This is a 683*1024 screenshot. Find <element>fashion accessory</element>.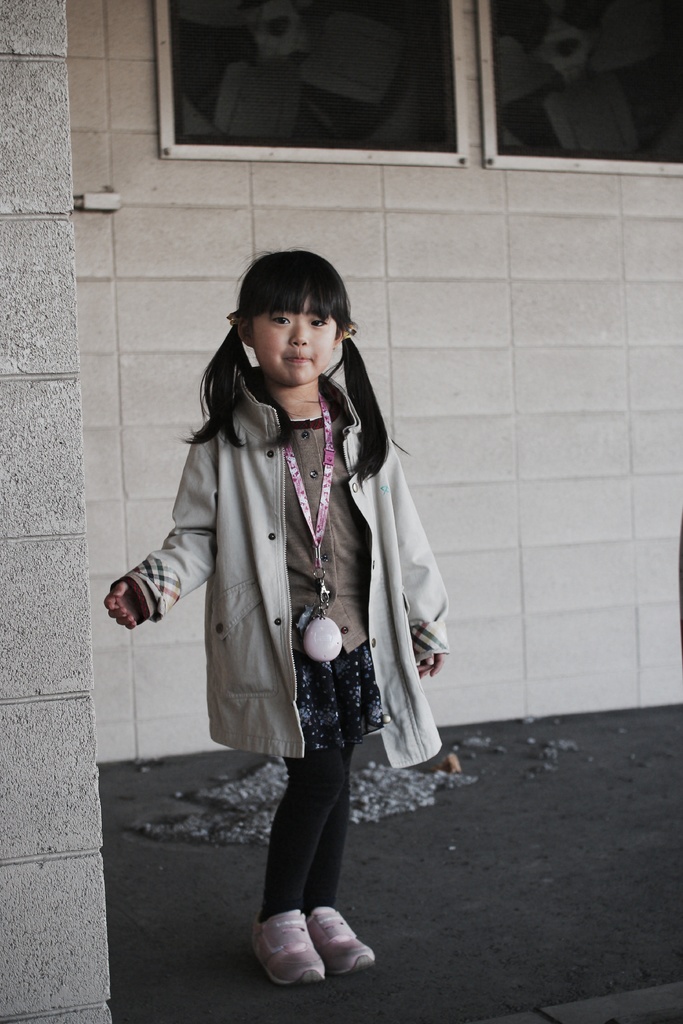
Bounding box: (x1=248, y1=904, x2=327, y2=986).
